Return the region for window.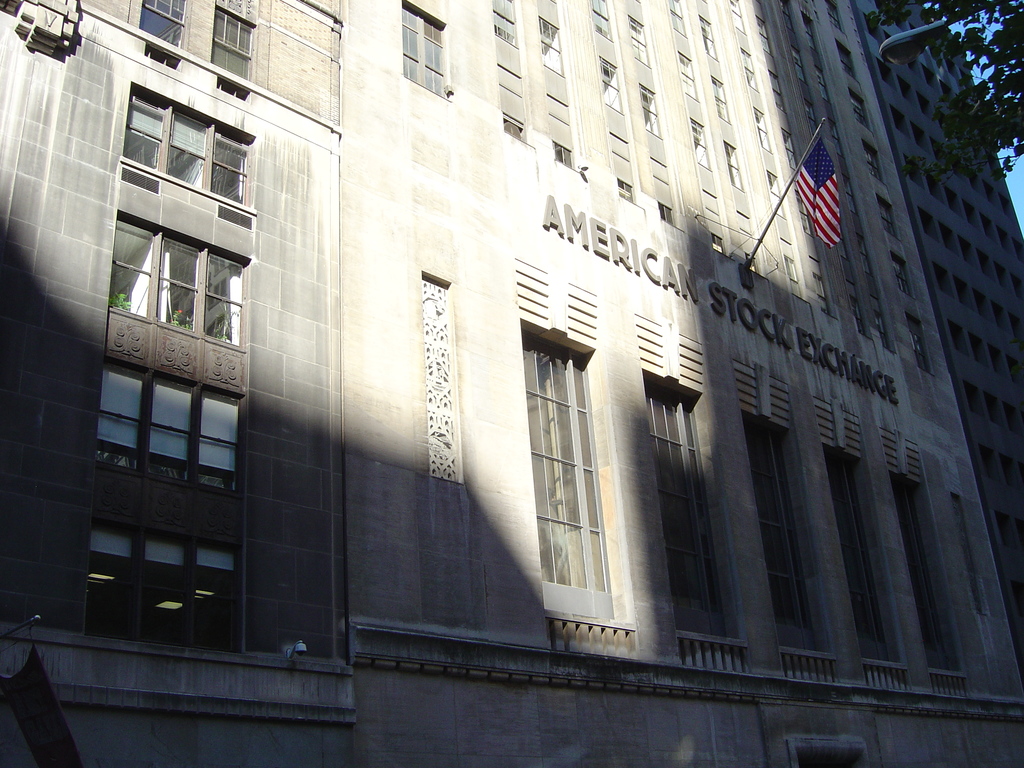
639:374:742:638.
